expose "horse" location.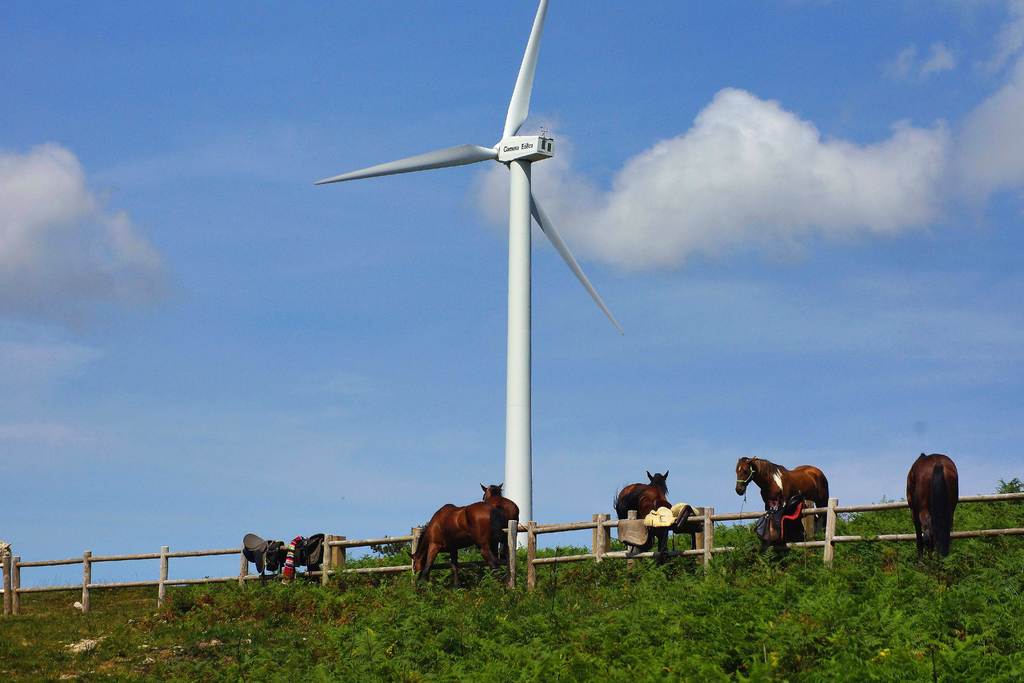
Exposed at (905,454,960,553).
